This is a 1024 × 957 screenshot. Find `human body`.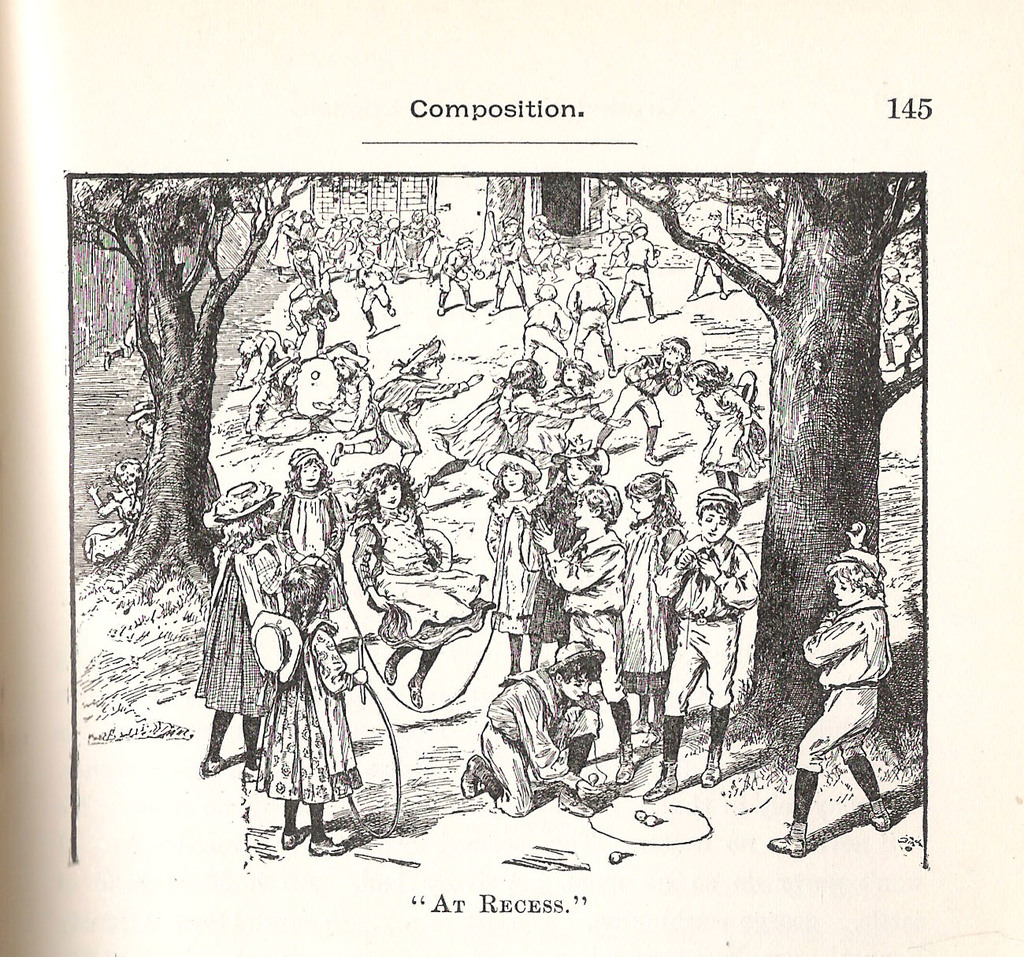
Bounding box: <region>259, 546, 369, 849</region>.
